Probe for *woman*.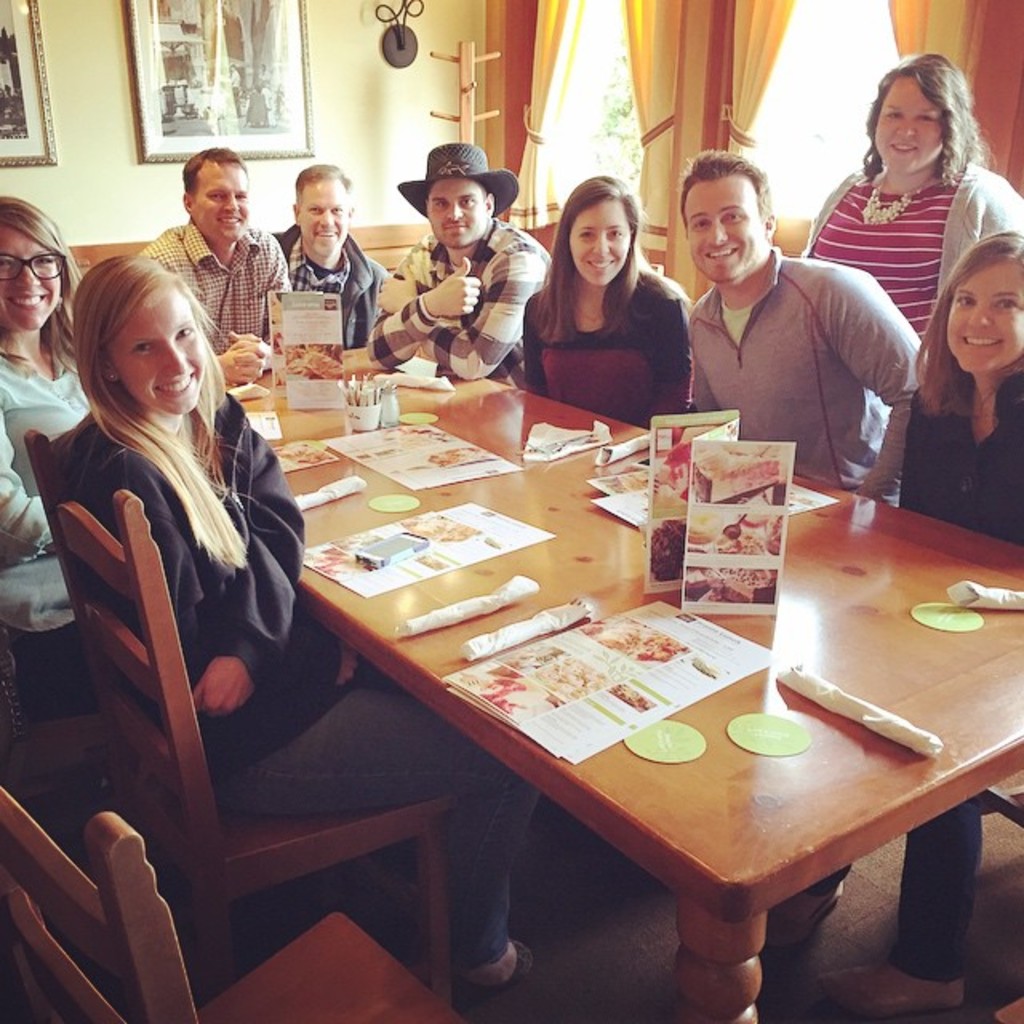
Probe result: region(0, 197, 101, 718).
